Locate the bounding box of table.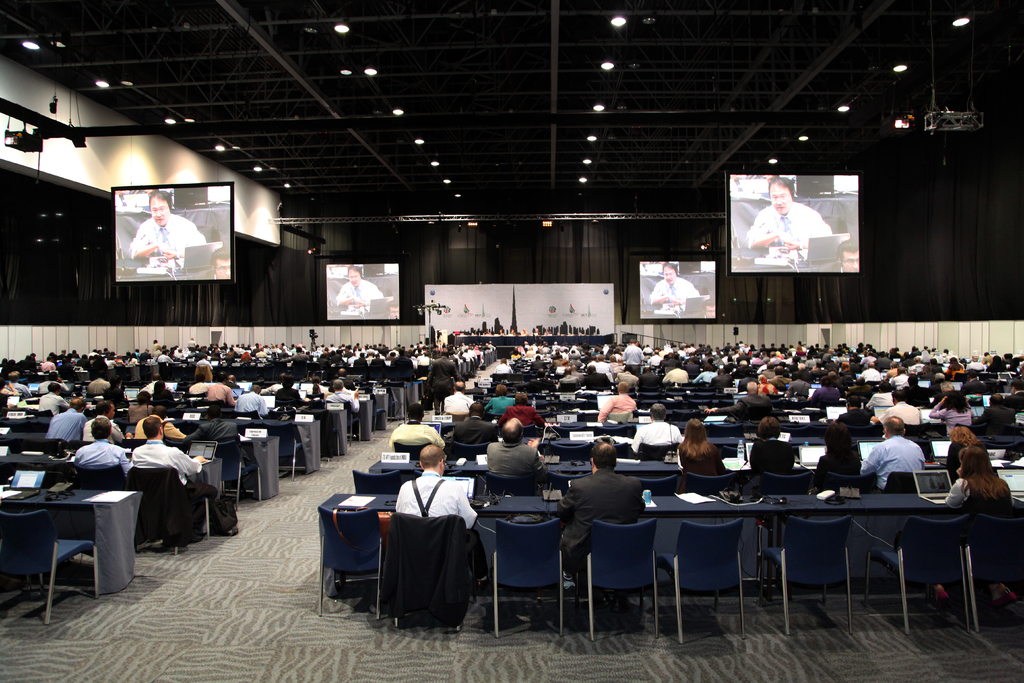
Bounding box: x1=0 y1=454 x2=221 y2=543.
